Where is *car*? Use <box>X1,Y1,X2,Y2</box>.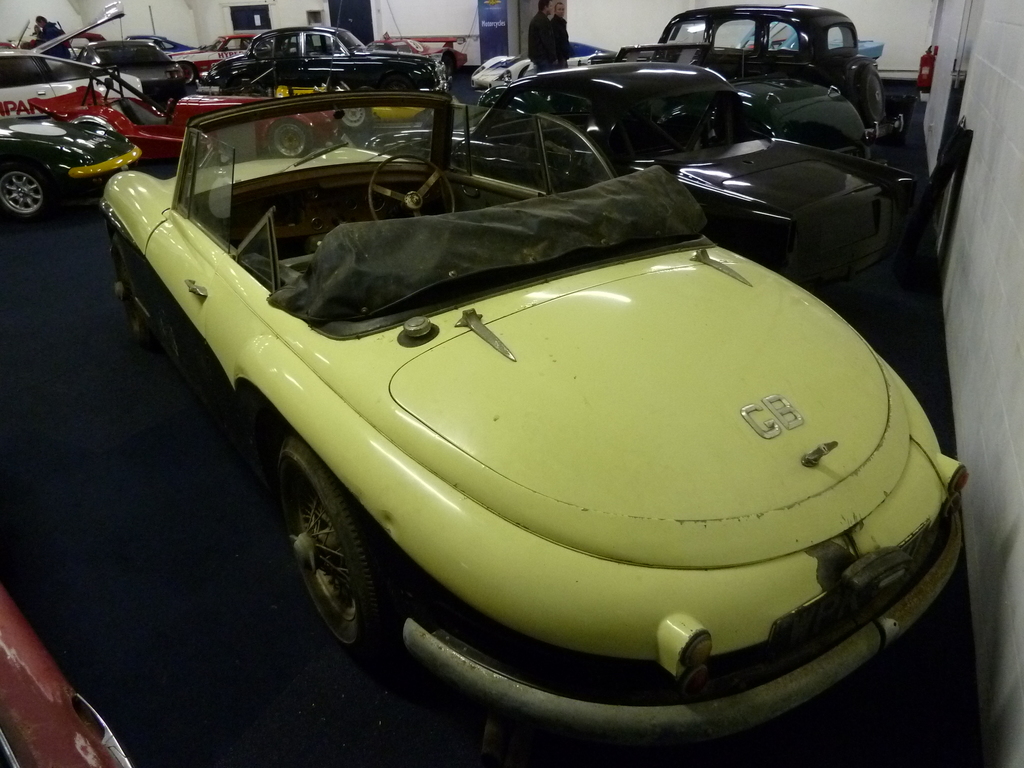
<box>0,586,137,767</box>.
